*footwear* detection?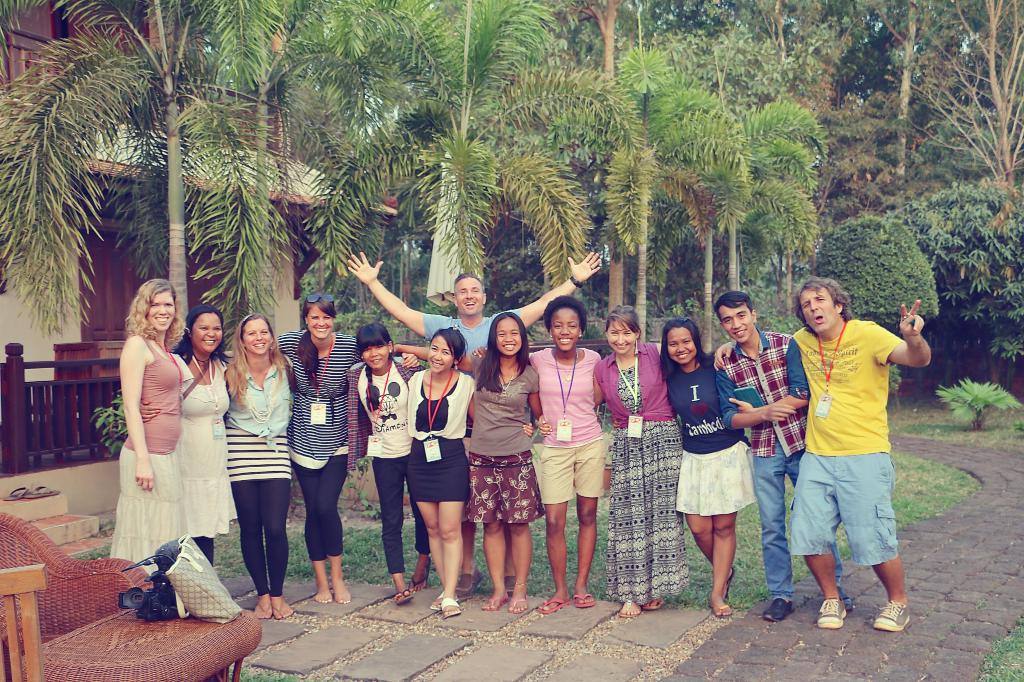
locate(409, 555, 428, 592)
